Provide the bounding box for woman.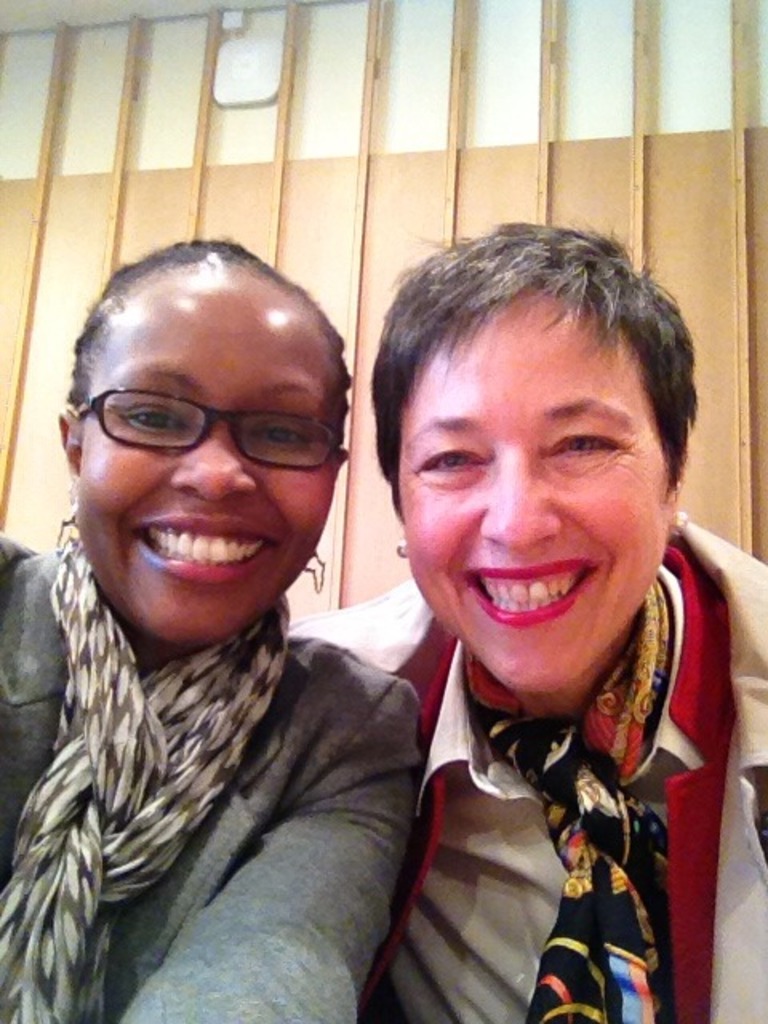
region(269, 224, 766, 1022).
